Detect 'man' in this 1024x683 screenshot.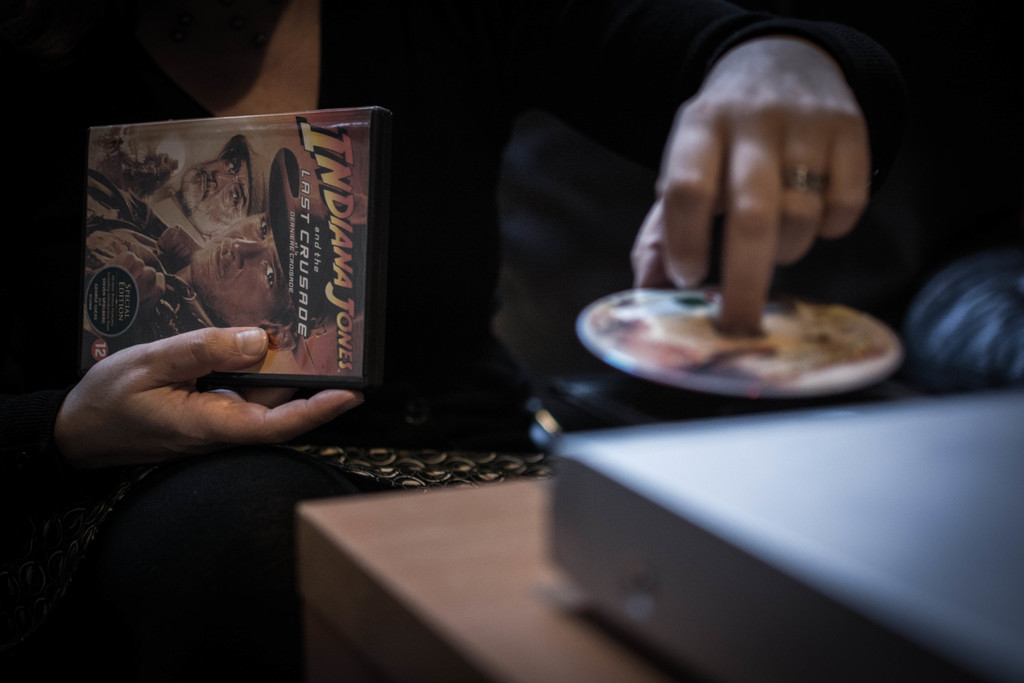
Detection: select_region(79, 148, 367, 350).
